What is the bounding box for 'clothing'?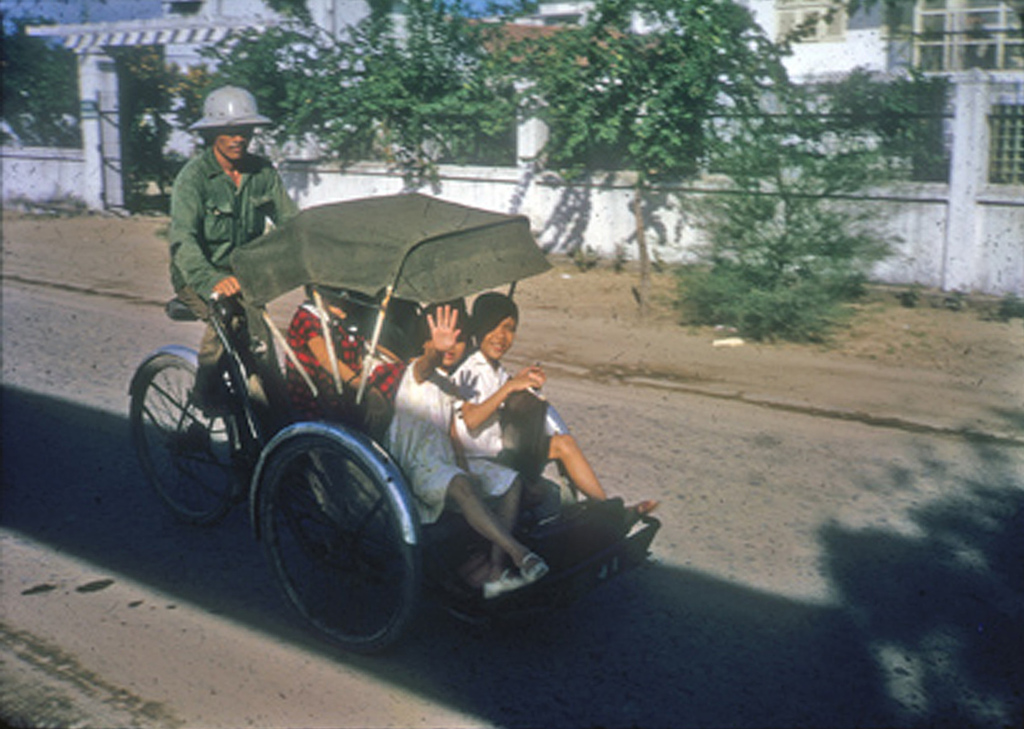
{"x1": 282, "y1": 298, "x2": 402, "y2": 433}.
